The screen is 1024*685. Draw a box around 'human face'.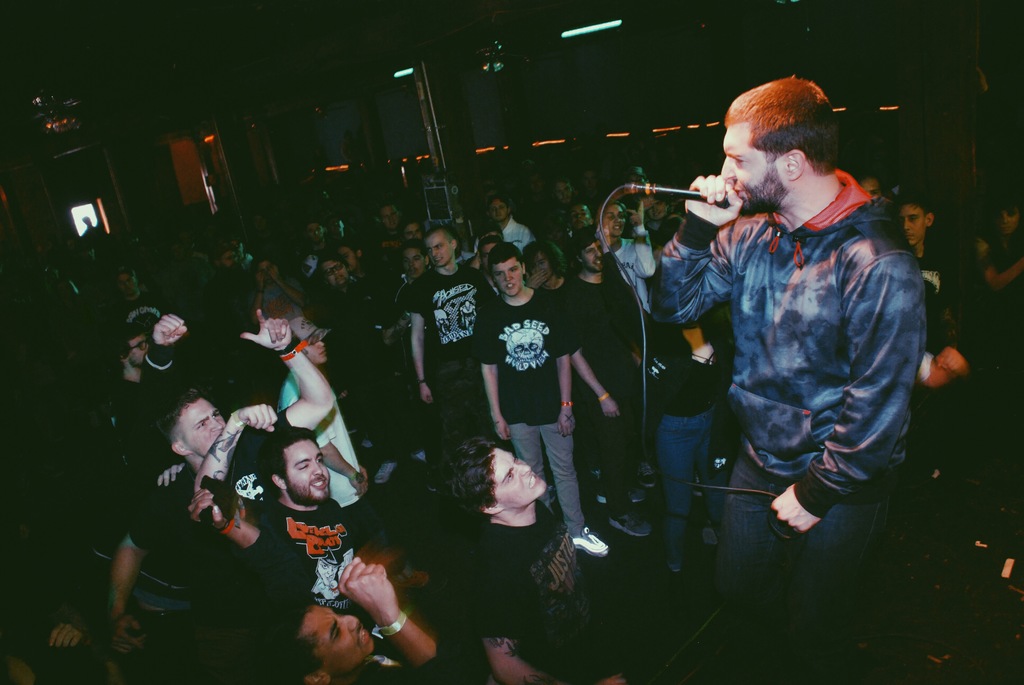
rect(721, 125, 780, 216).
